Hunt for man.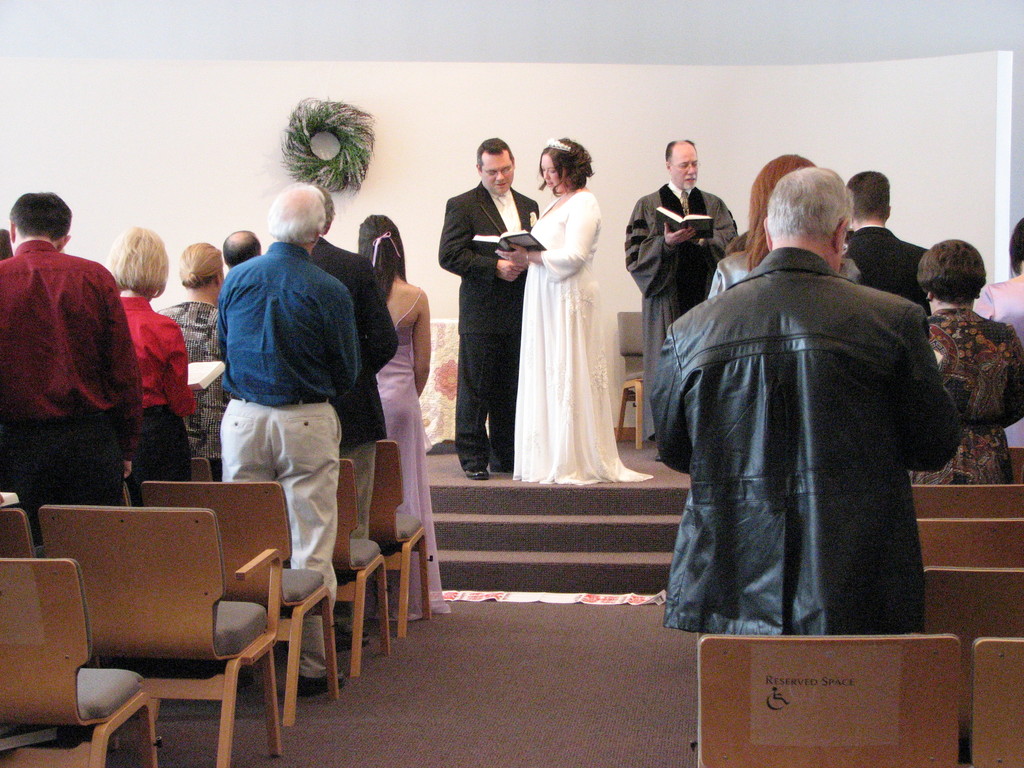
Hunted down at [x1=216, y1=181, x2=364, y2=698].
